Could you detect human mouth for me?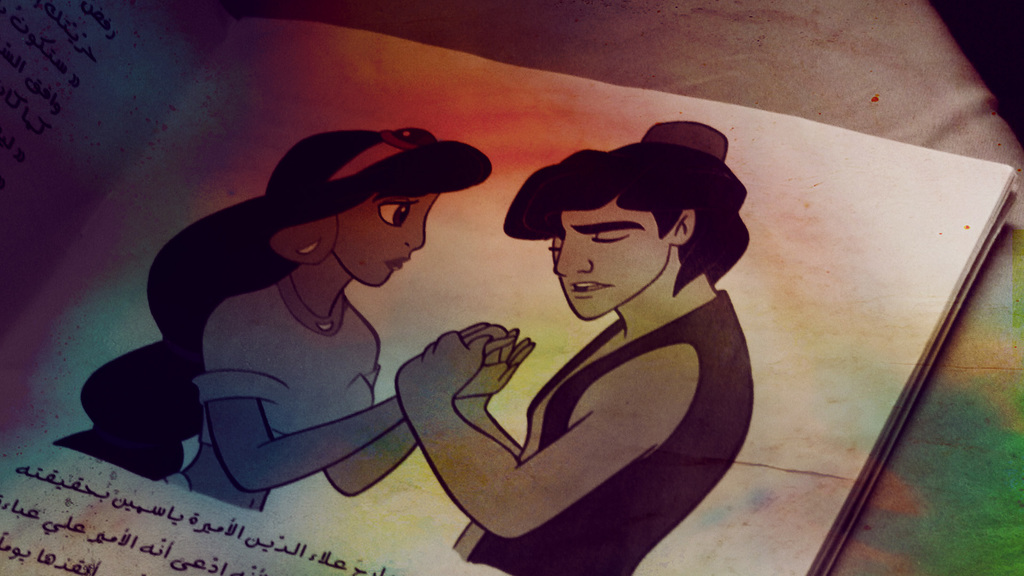
Detection result: [left=571, top=281, right=611, bottom=291].
